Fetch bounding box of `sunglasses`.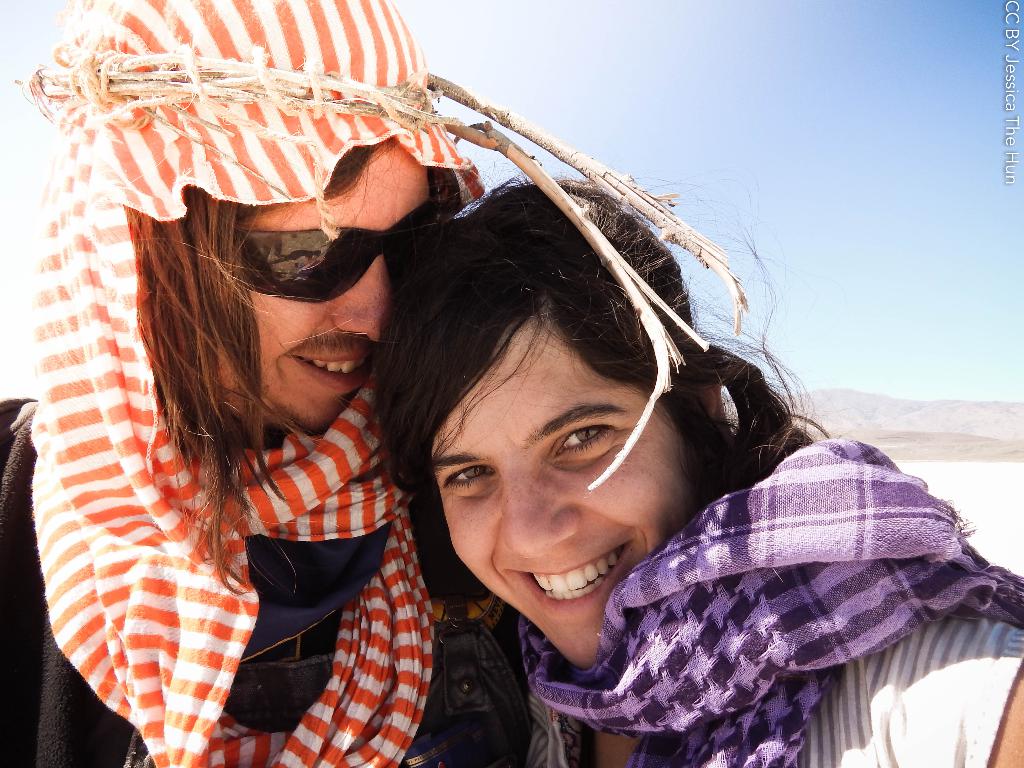
Bbox: <region>236, 204, 447, 304</region>.
